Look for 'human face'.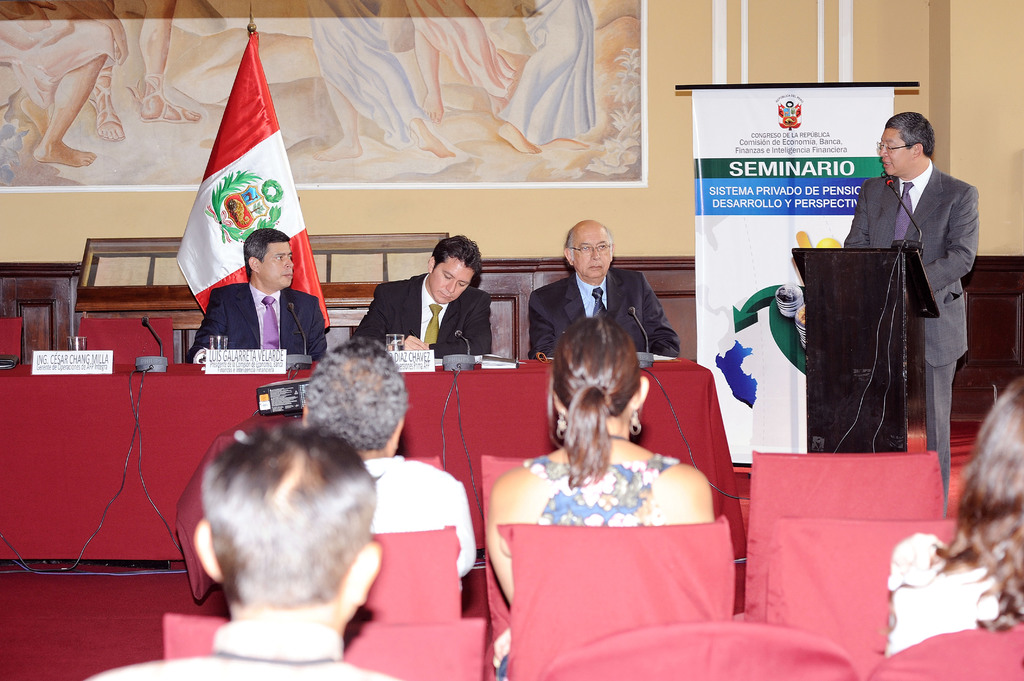
Found: <region>572, 223, 613, 278</region>.
